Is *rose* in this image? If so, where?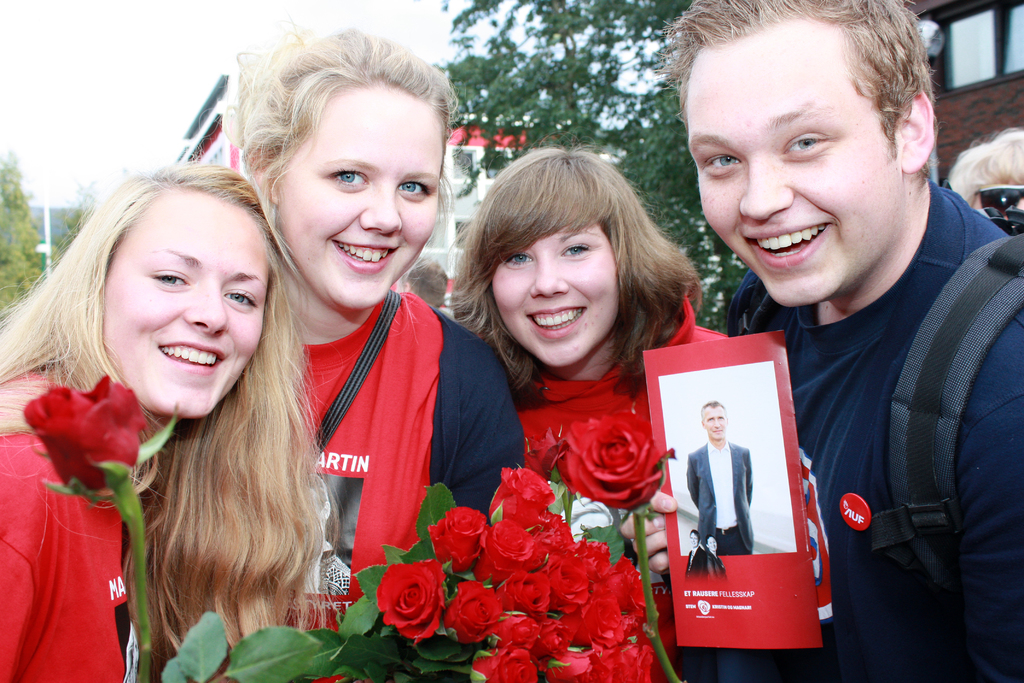
Yes, at (374, 557, 447, 648).
